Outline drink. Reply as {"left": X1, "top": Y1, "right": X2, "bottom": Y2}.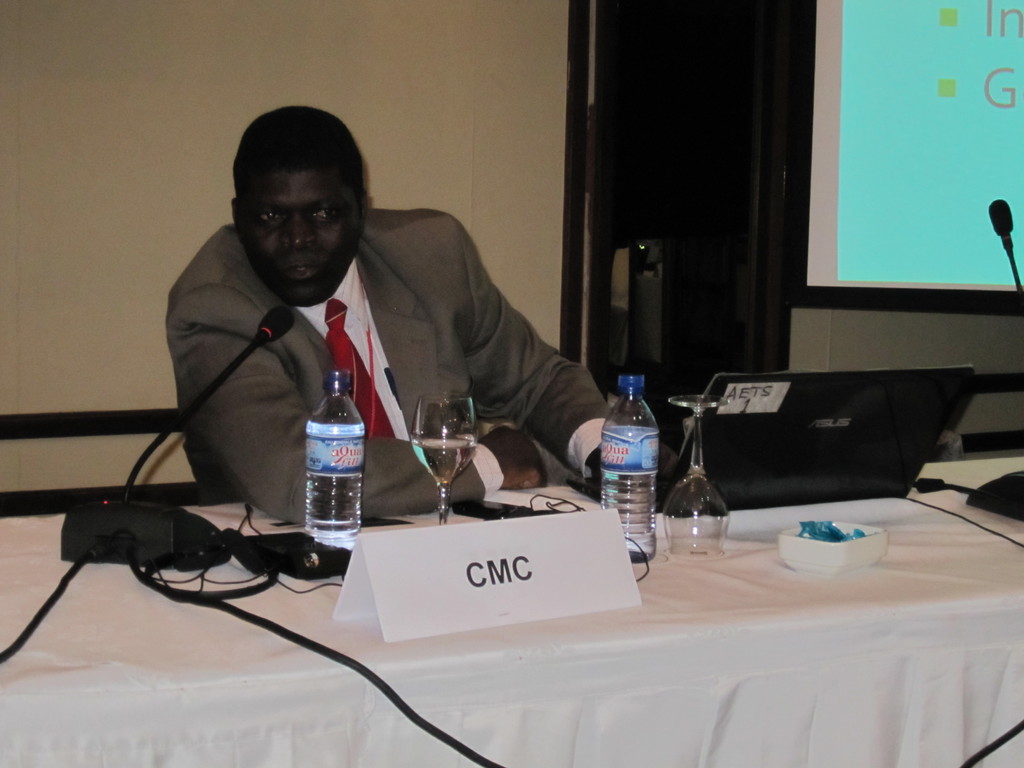
{"left": 303, "top": 417, "right": 366, "bottom": 548}.
